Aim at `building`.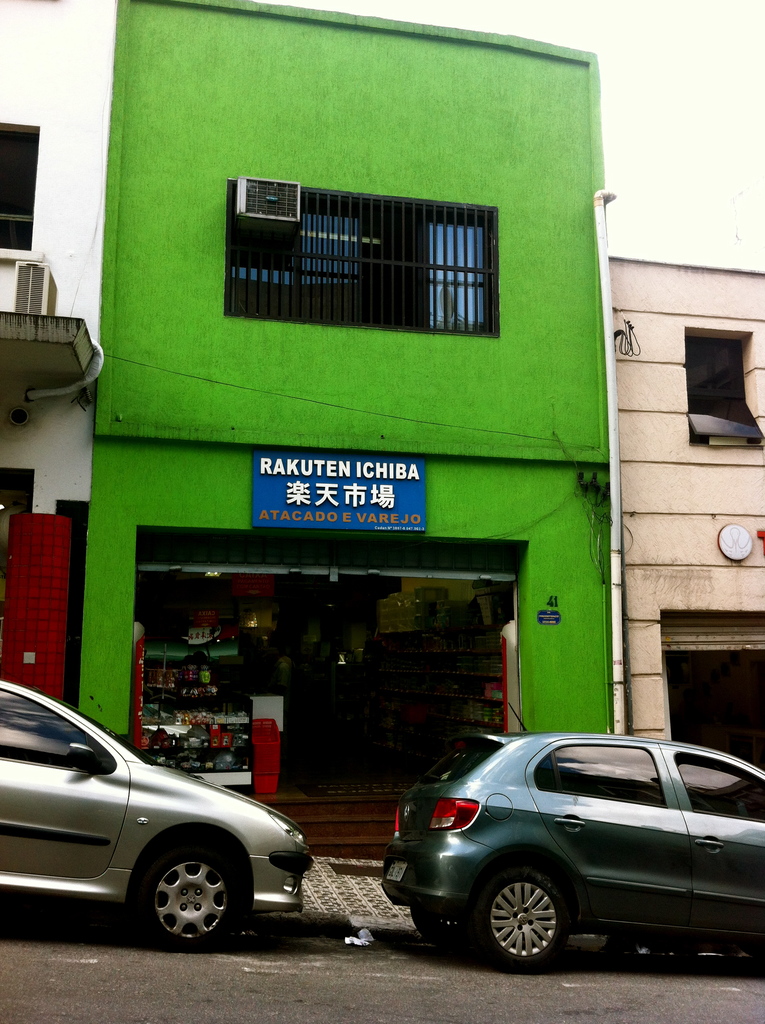
Aimed at (0,0,117,715).
